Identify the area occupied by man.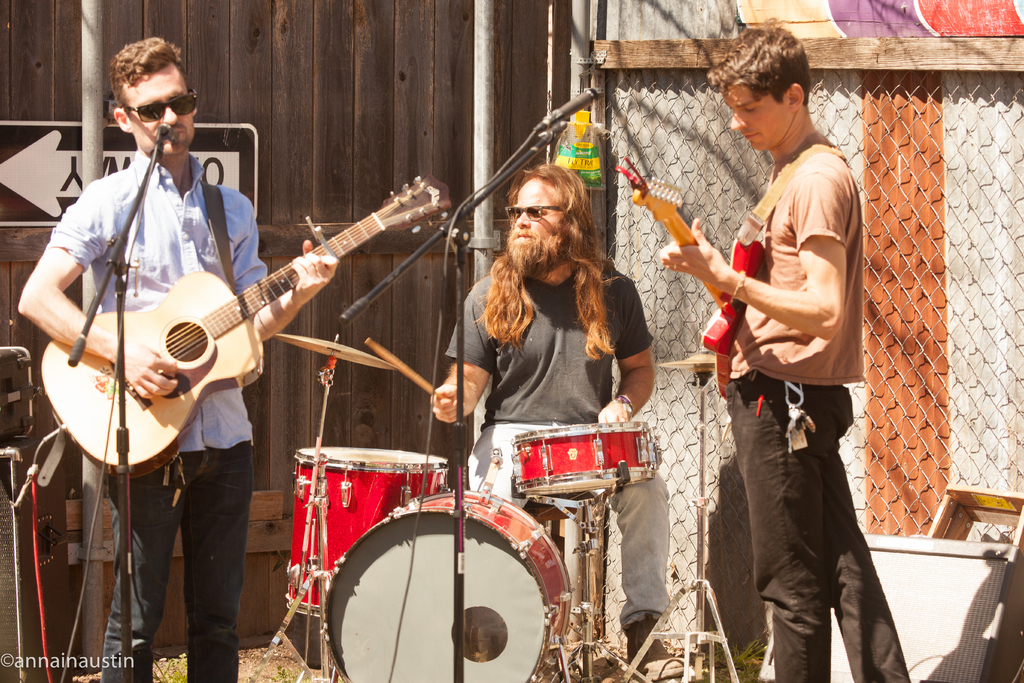
Area: 17, 40, 337, 680.
